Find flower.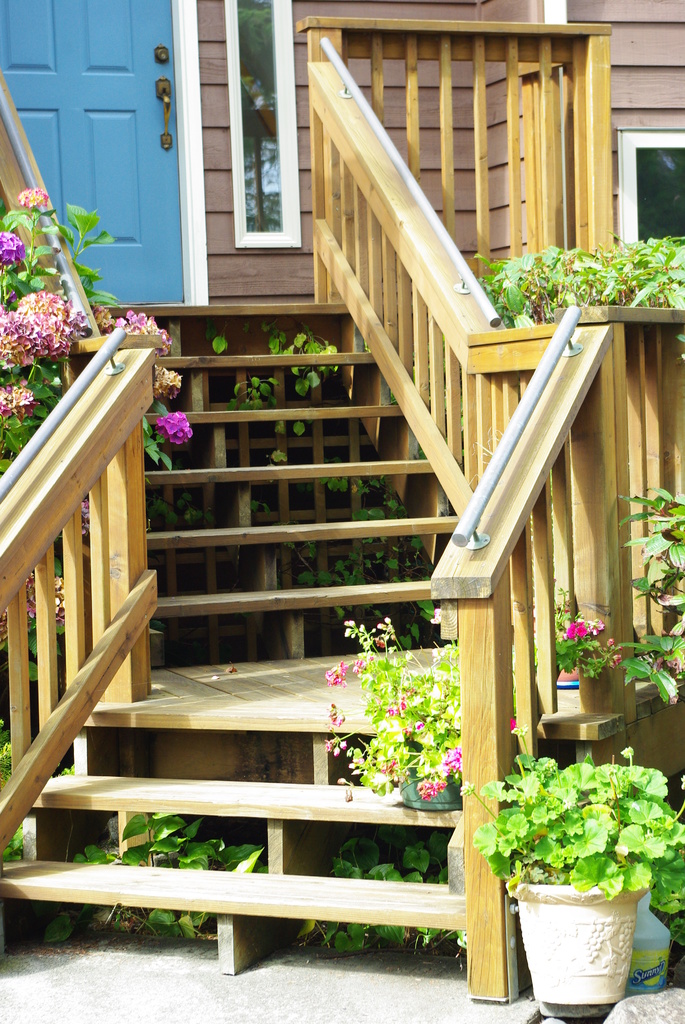
89:300:115:328.
